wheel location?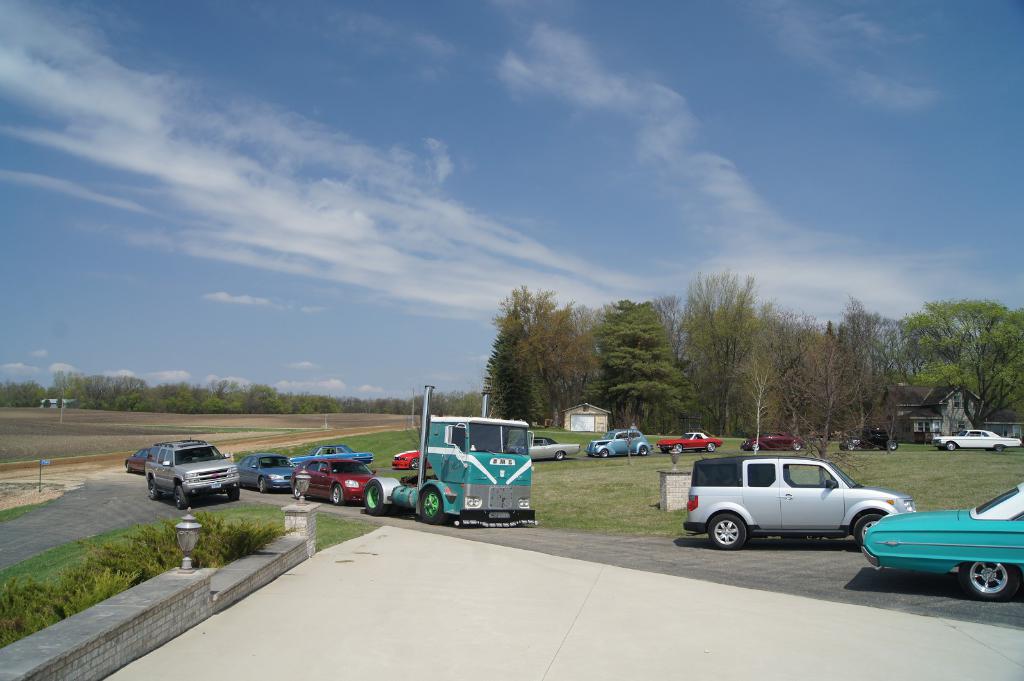
{"left": 326, "top": 481, "right": 346, "bottom": 507}
